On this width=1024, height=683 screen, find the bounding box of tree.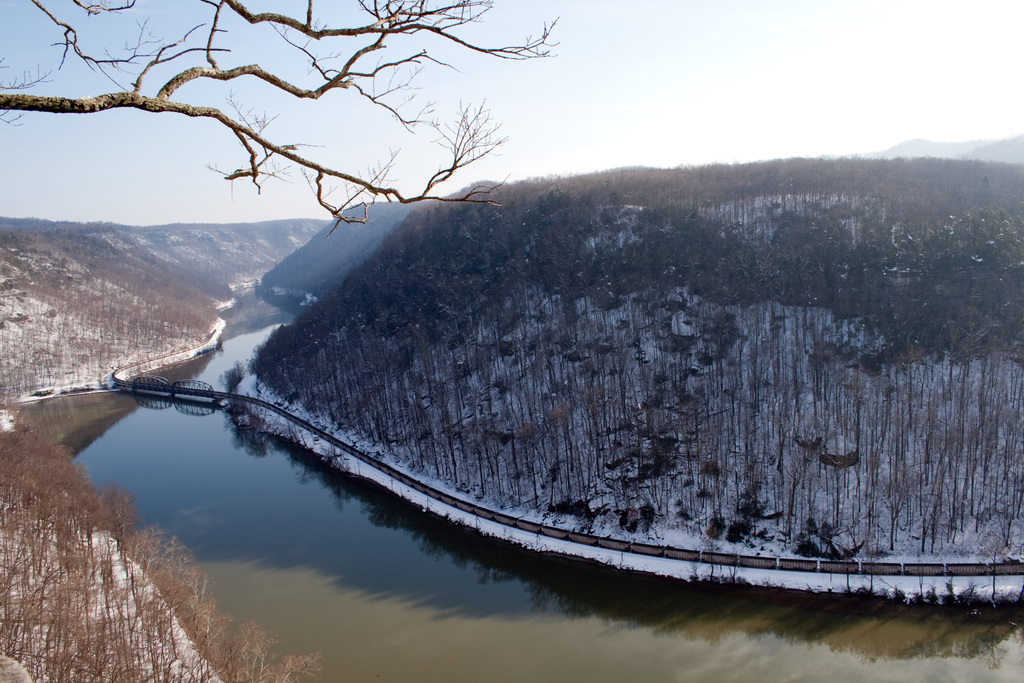
Bounding box: bbox=[0, 0, 556, 237].
